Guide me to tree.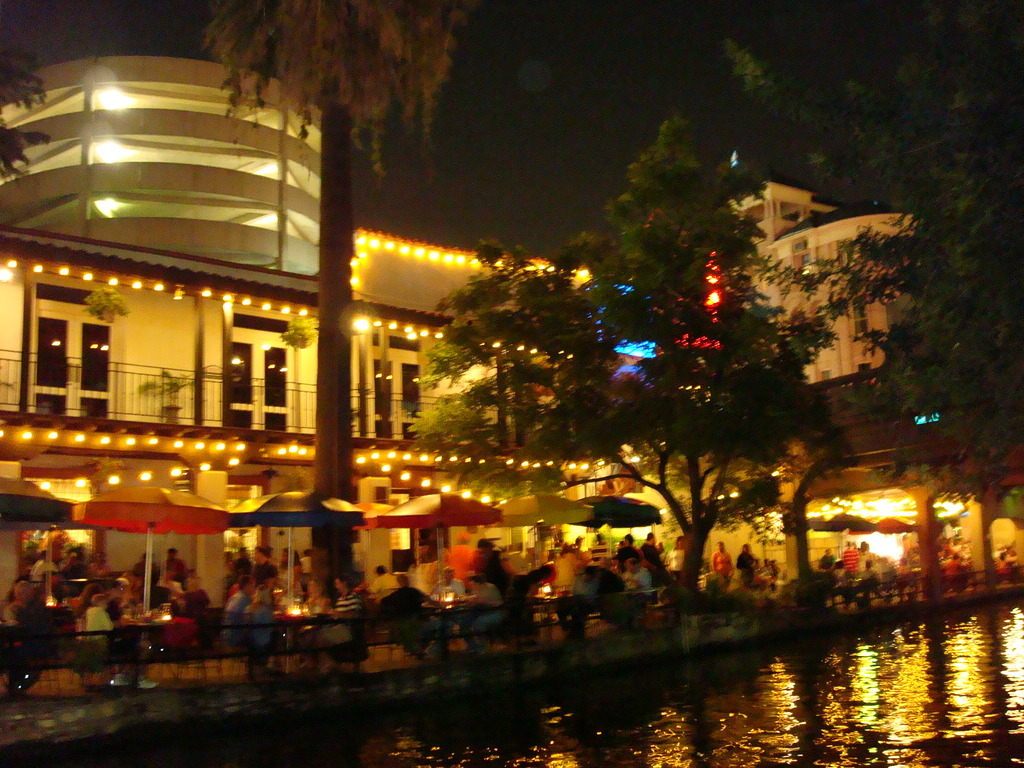
Guidance: (427, 104, 836, 594).
